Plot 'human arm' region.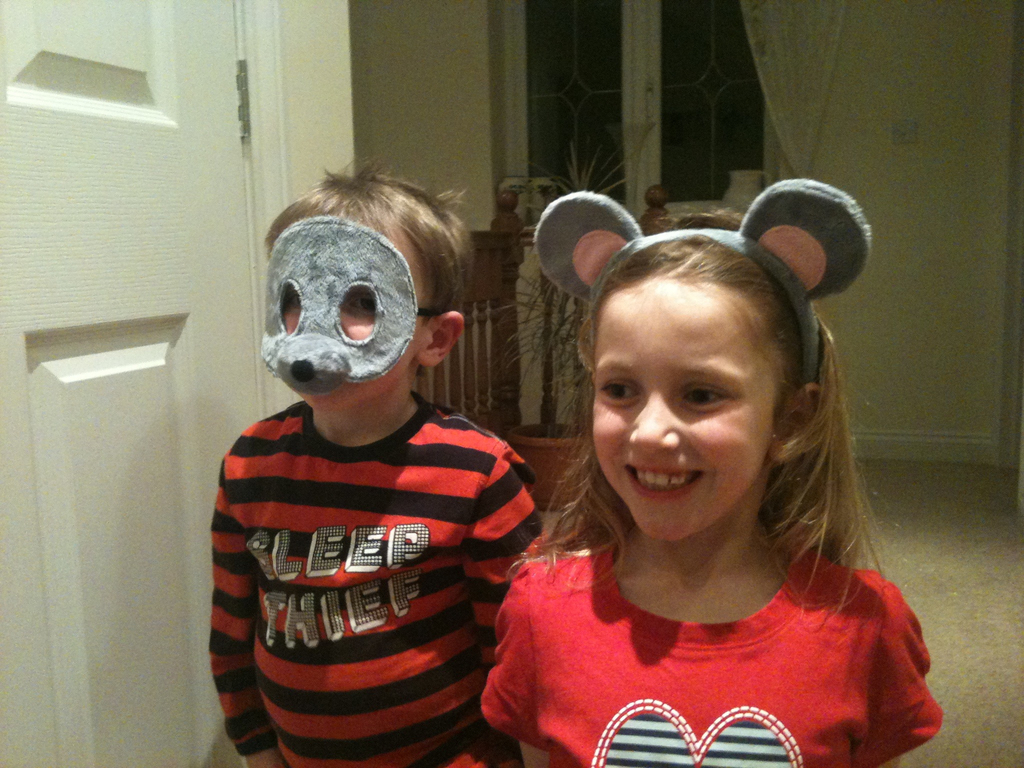
Plotted at Rect(209, 463, 282, 767).
